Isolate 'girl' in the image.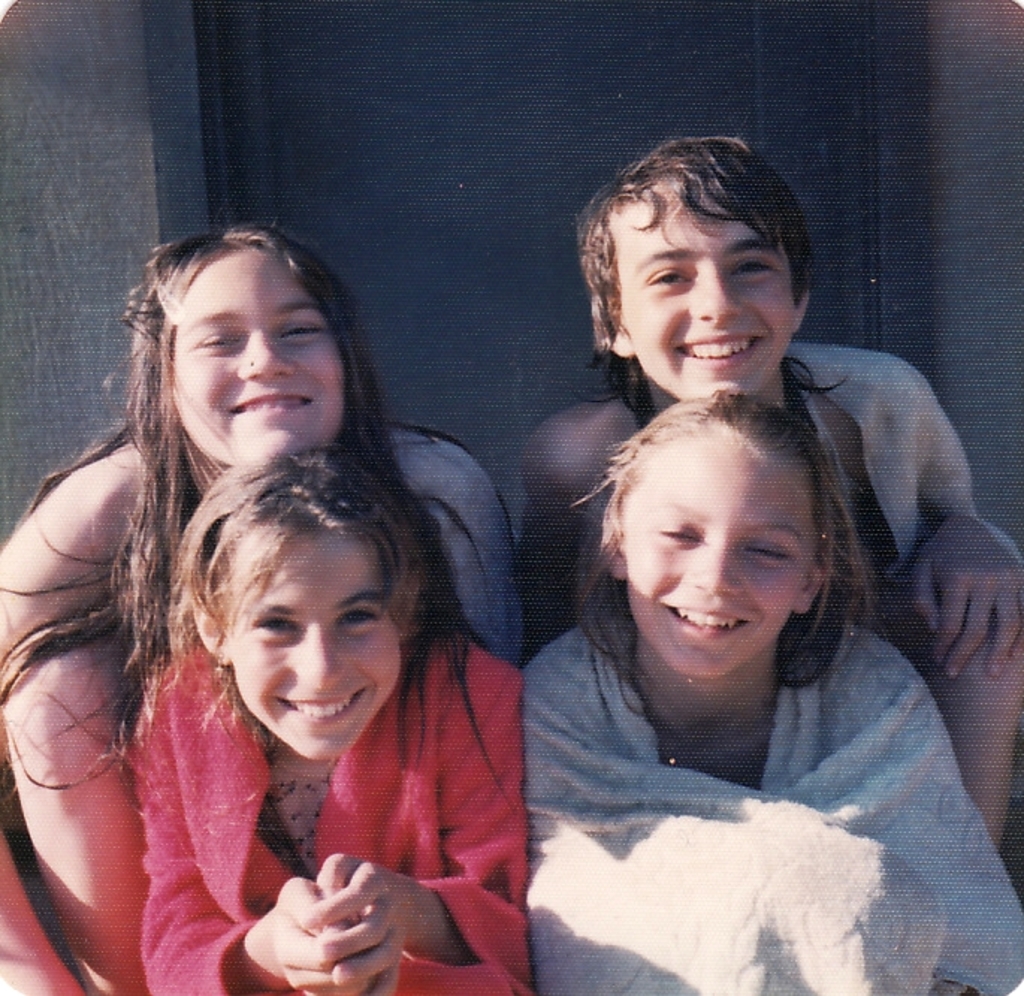
Isolated region: rect(0, 223, 523, 995).
